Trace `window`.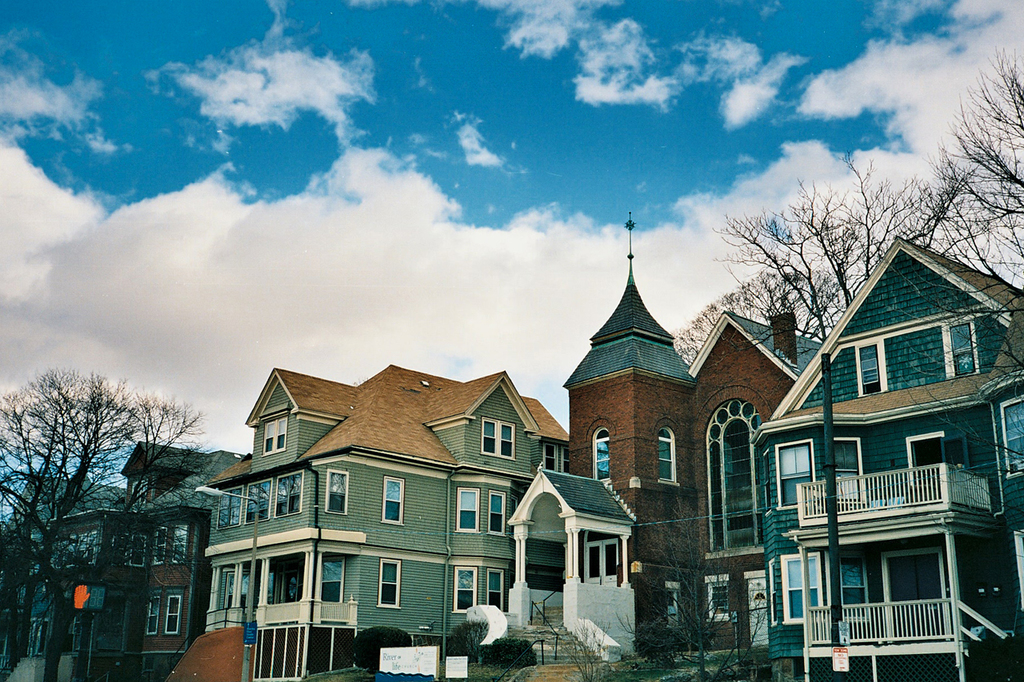
Traced to box(53, 531, 103, 572).
